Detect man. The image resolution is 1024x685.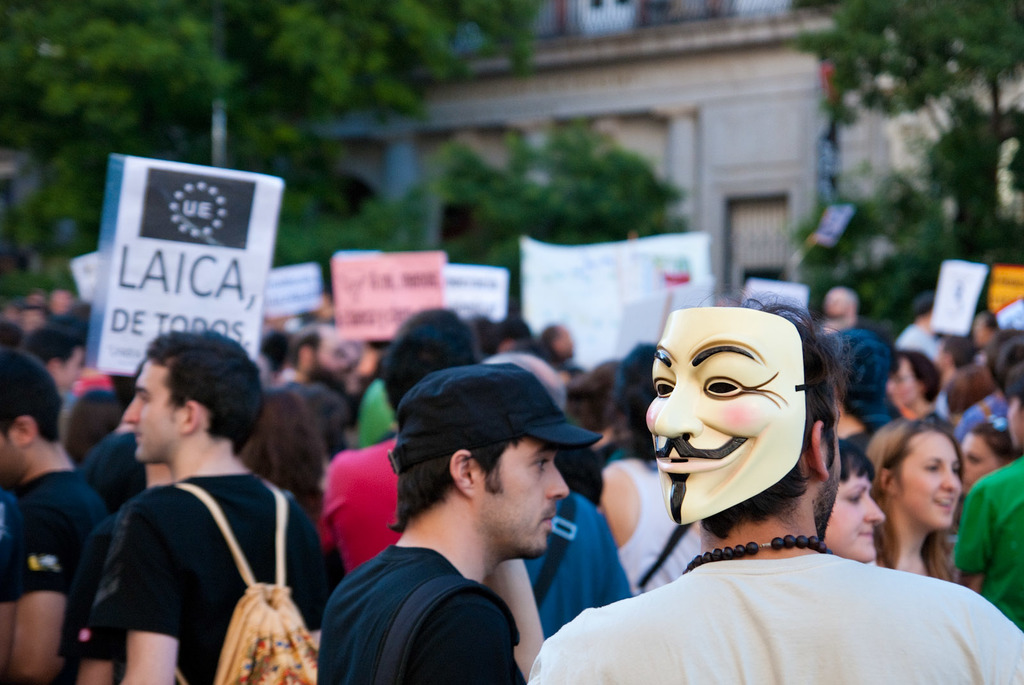
rect(530, 280, 1023, 684).
